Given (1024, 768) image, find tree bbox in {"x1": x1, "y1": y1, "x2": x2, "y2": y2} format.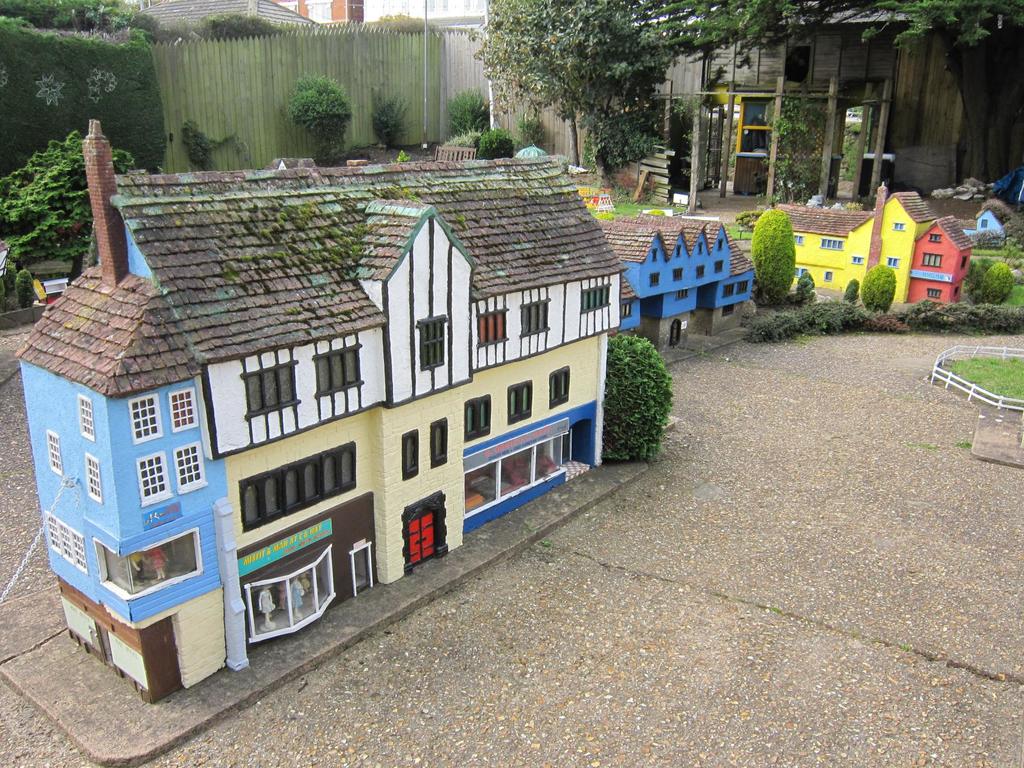
{"x1": 965, "y1": 264, "x2": 991, "y2": 294}.
